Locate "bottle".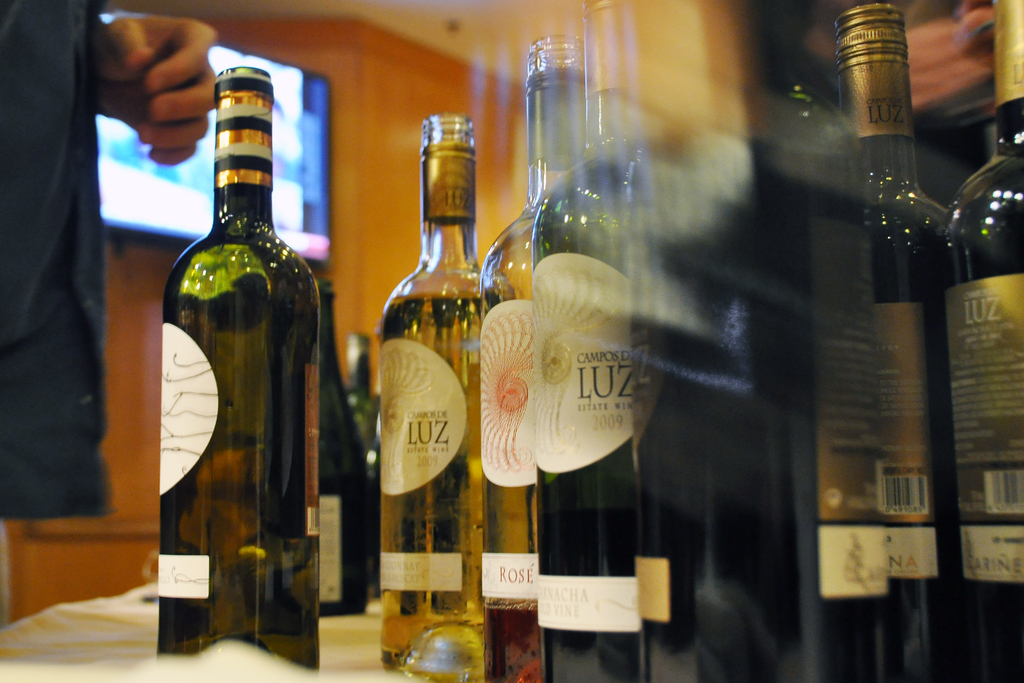
Bounding box: Rect(942, 0, 1023, 682).
